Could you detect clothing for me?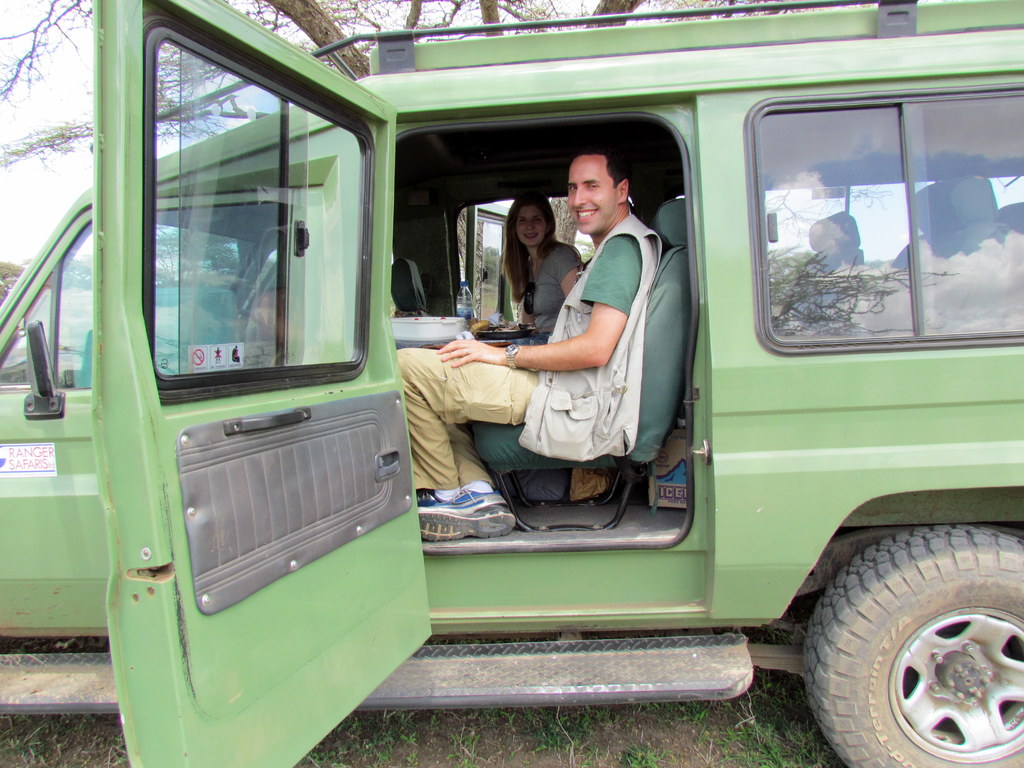
Detection result: box(505, 239, 582, 322).
